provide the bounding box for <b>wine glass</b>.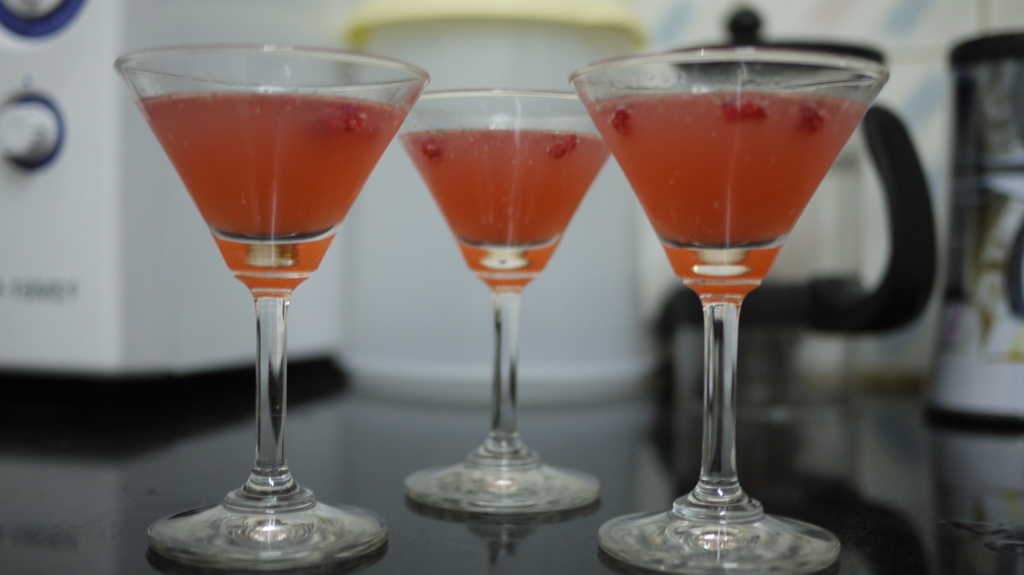
403:91:619:514.
